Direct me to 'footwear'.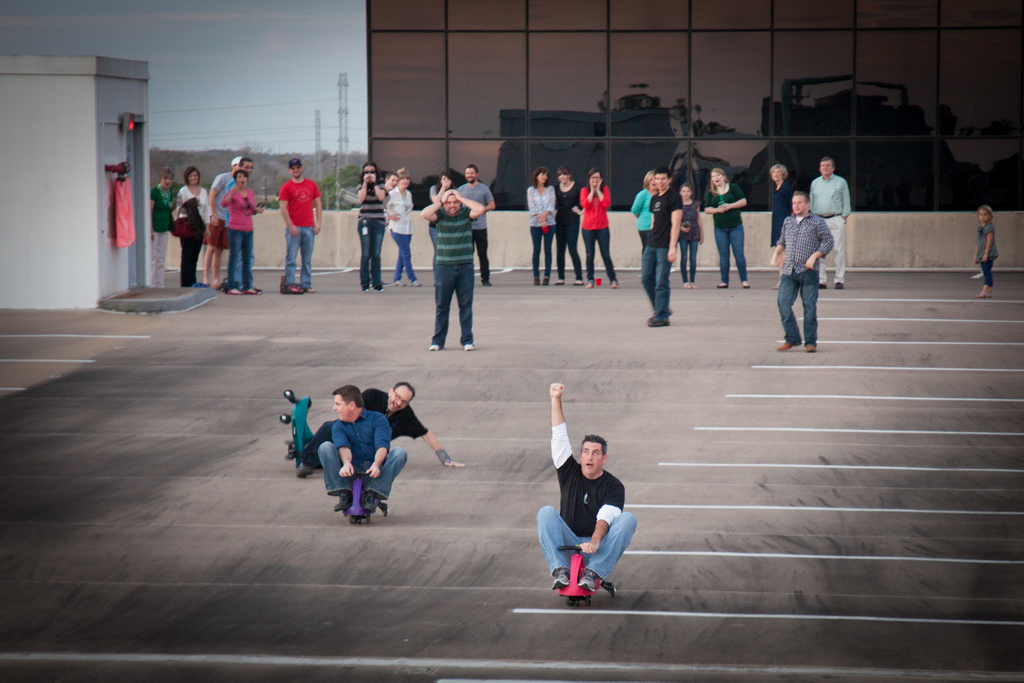
Direction: select_region(546, 277, 548, 287).
